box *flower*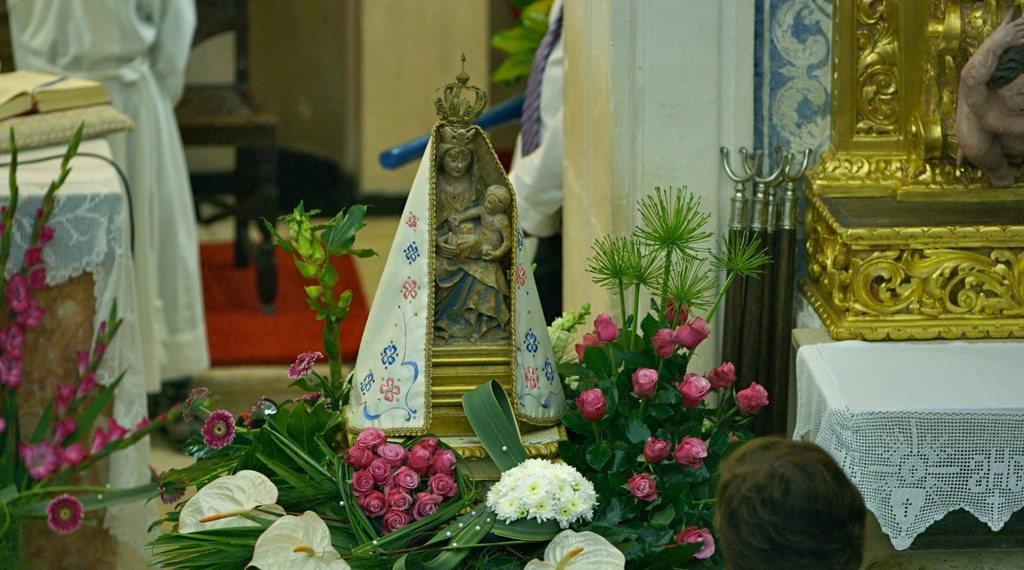
[left=205, top=406, right=230, bottom=444]
